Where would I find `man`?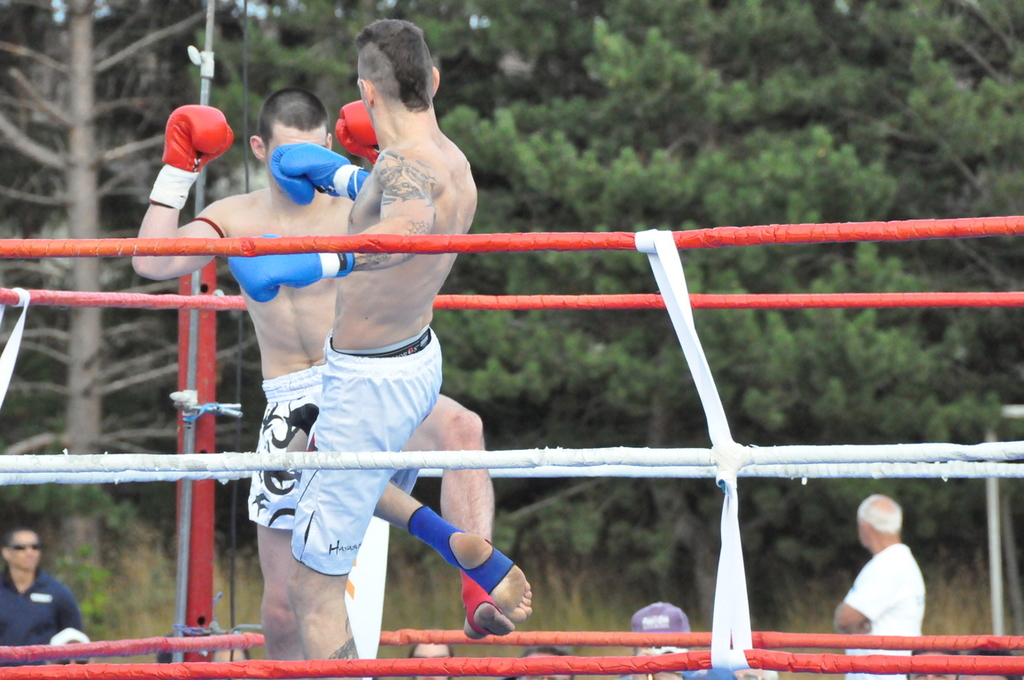
At l=842, t=504, r=944, b=656.
